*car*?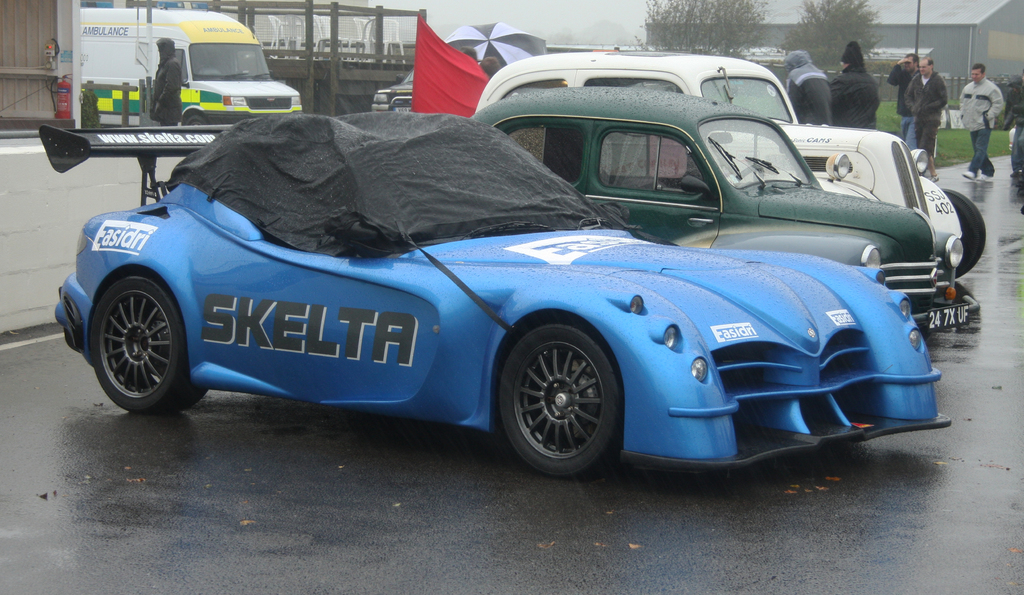
<box>470,88,968,341</box>
